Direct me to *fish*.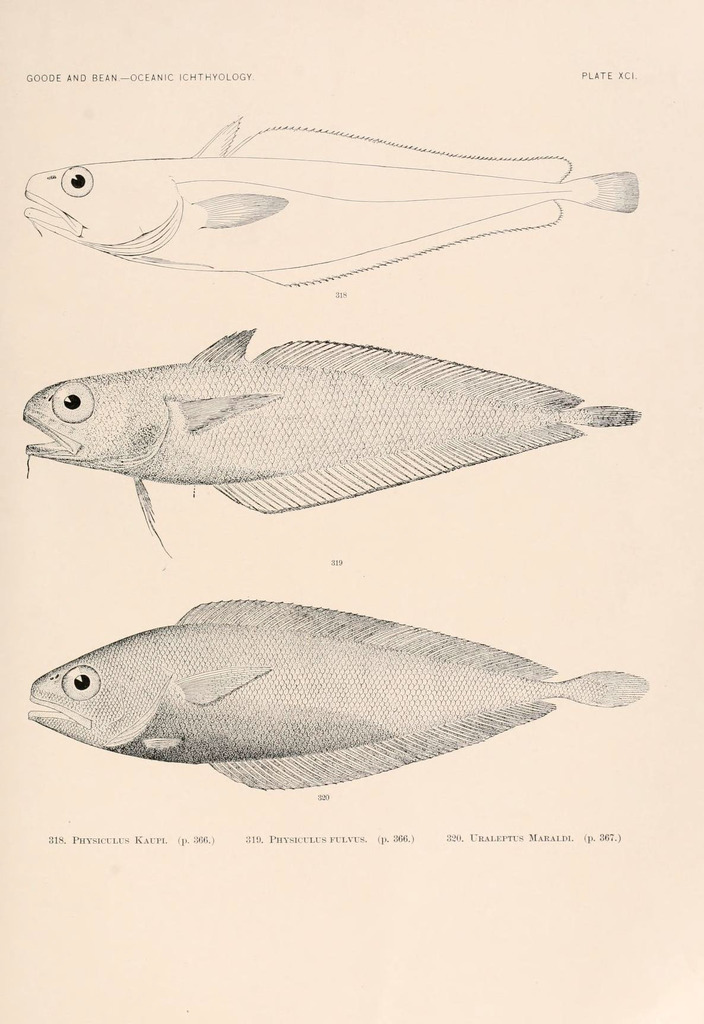
Direction: 26/314/644/559.
